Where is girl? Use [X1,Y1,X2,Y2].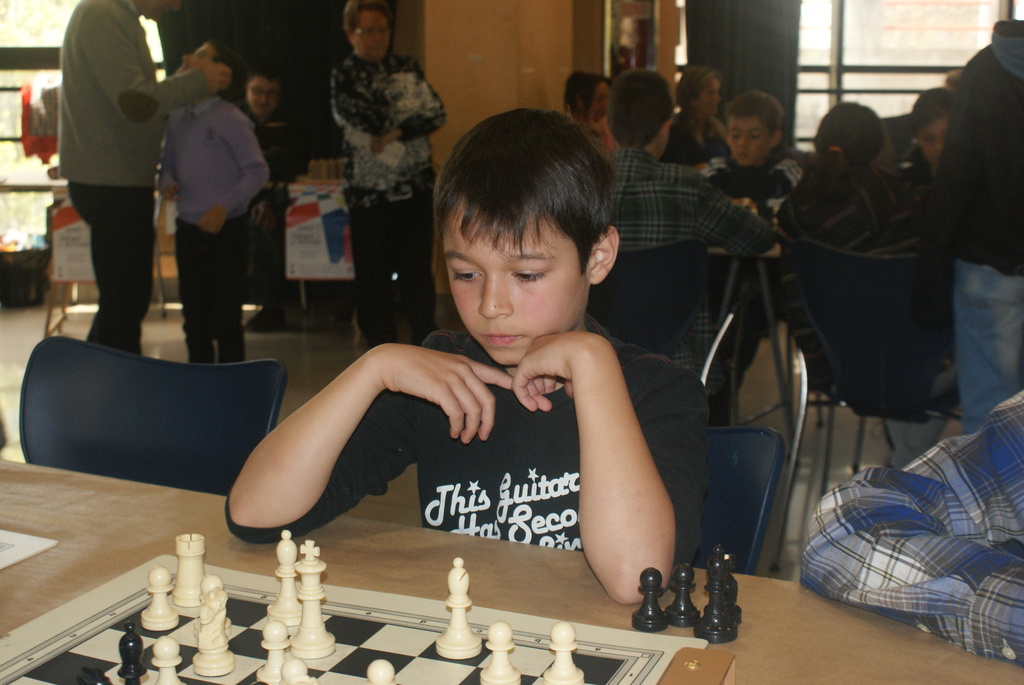
[774,98,960,468].
